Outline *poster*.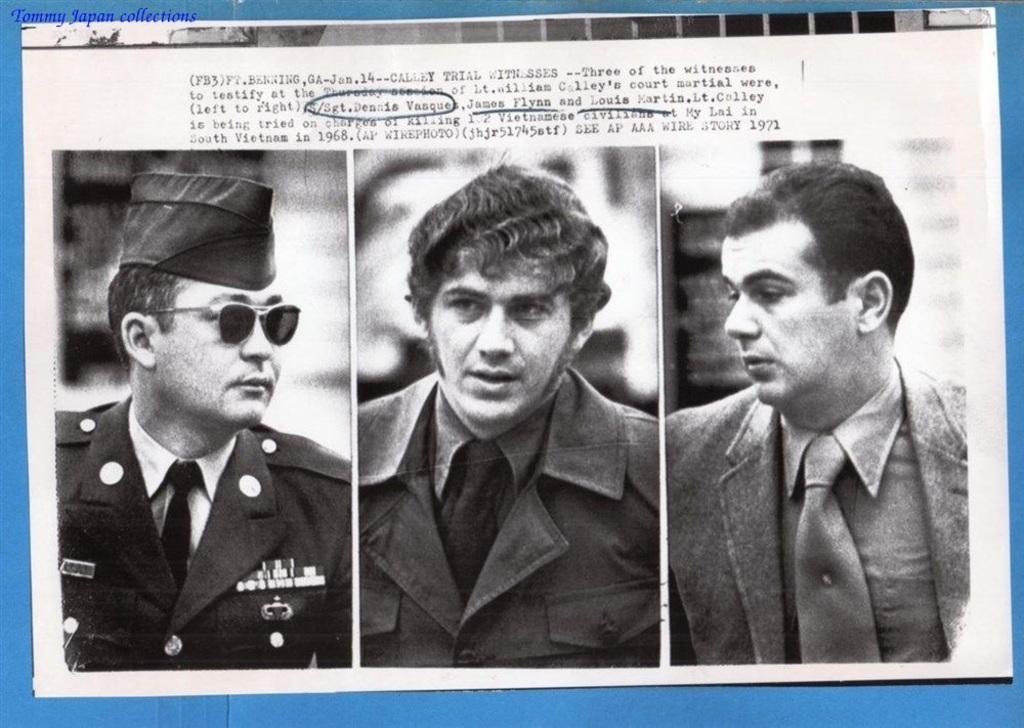
Outline: <region>0, 0, 1023, 727</region>.
